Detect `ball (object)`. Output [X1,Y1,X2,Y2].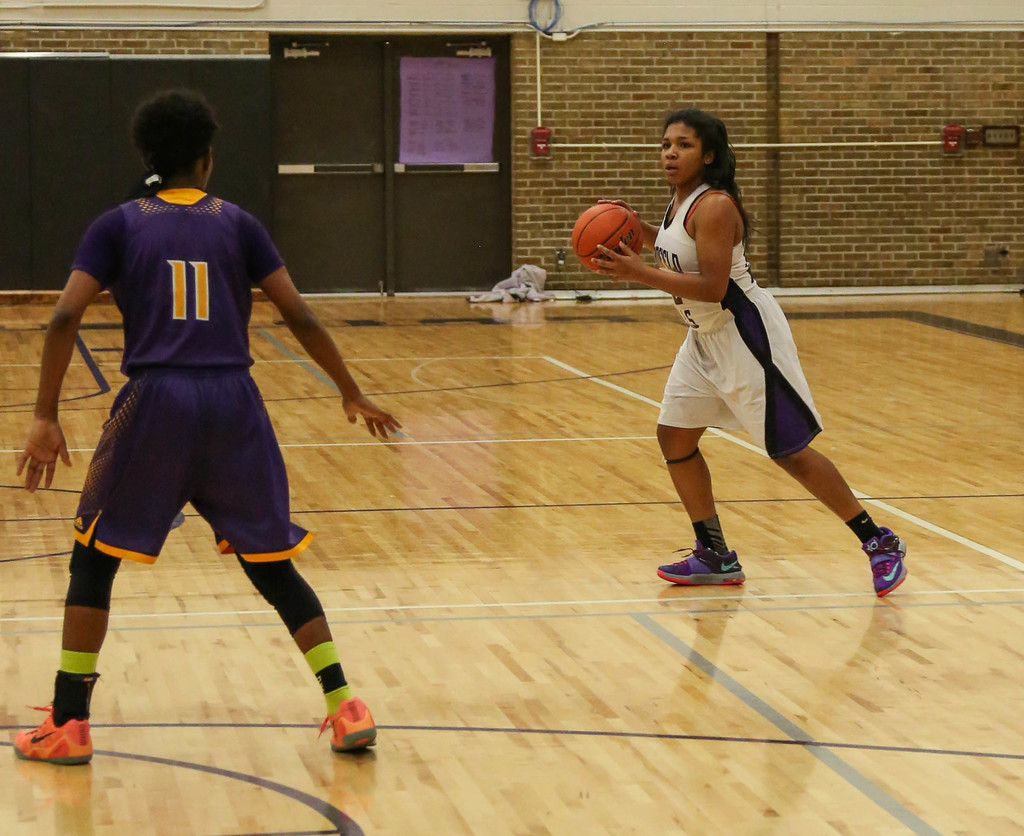
[571,203,644,281].
